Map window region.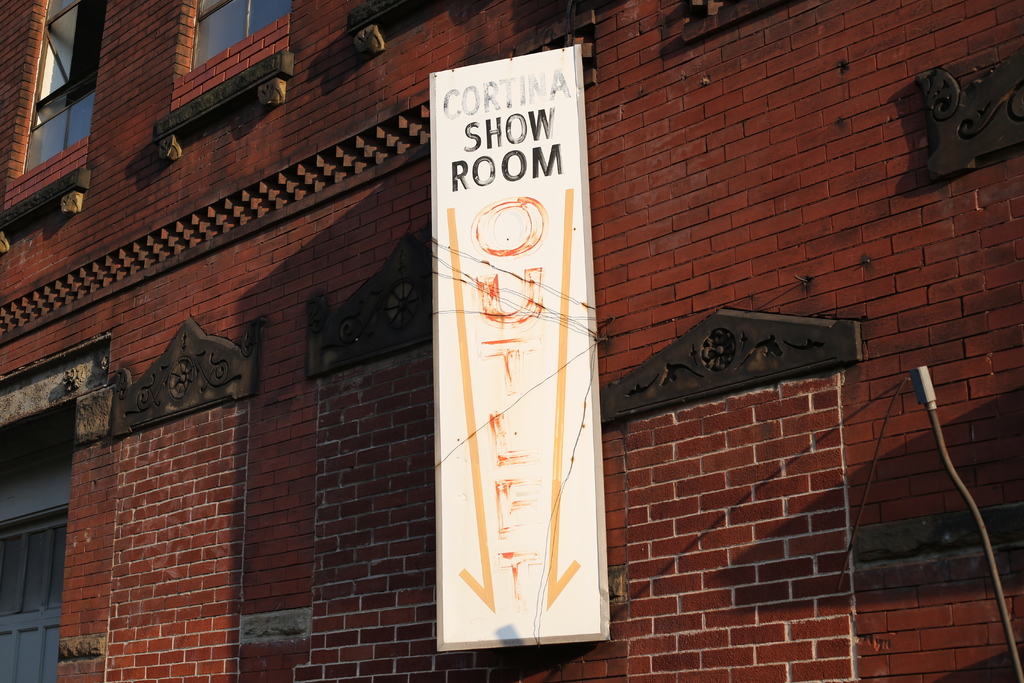
Mapped to {"left": 180, "top": 0, "right": 289, "bottom": 74}.
